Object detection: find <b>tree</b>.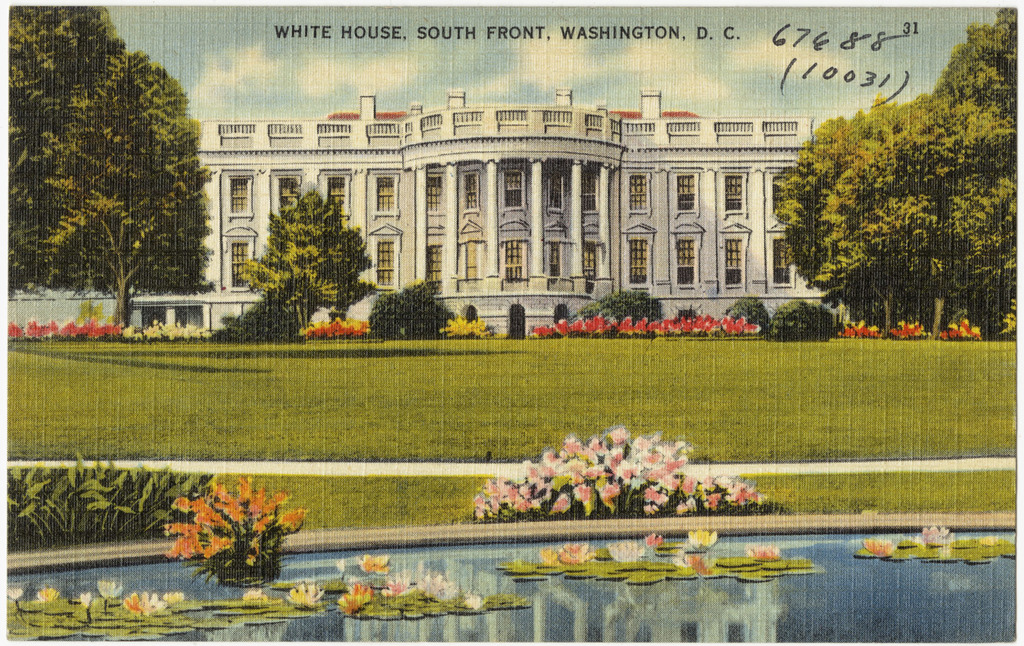
crop(147, 475, 309, 593).
